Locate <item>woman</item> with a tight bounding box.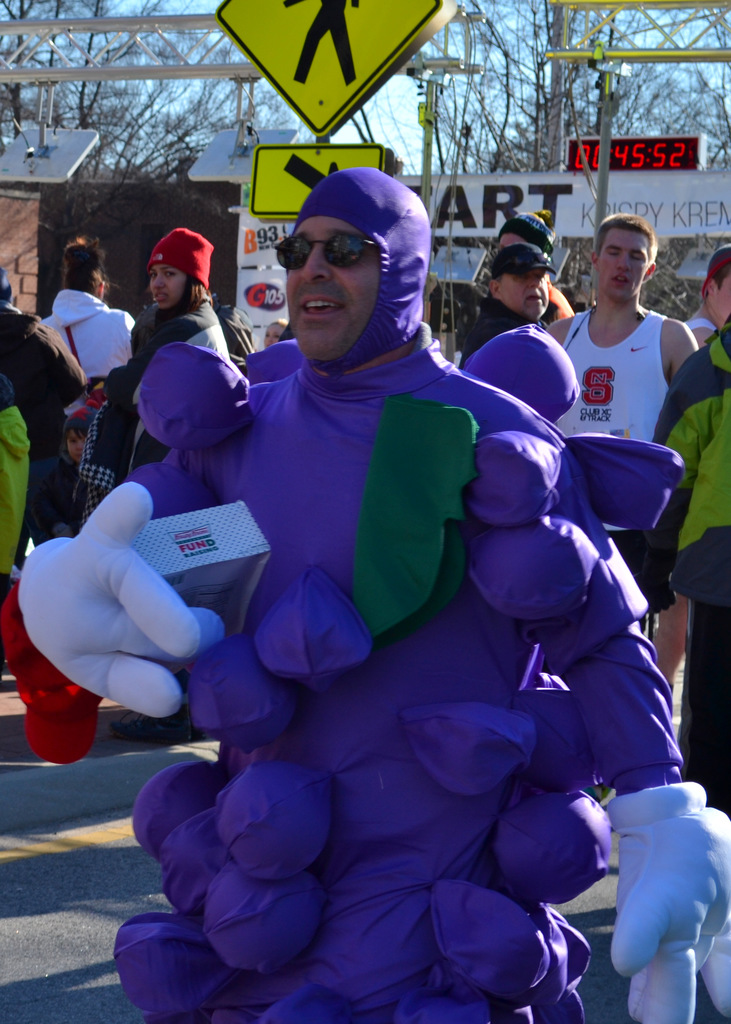
<bbox>36, 237, 134, 383</bbox>.
